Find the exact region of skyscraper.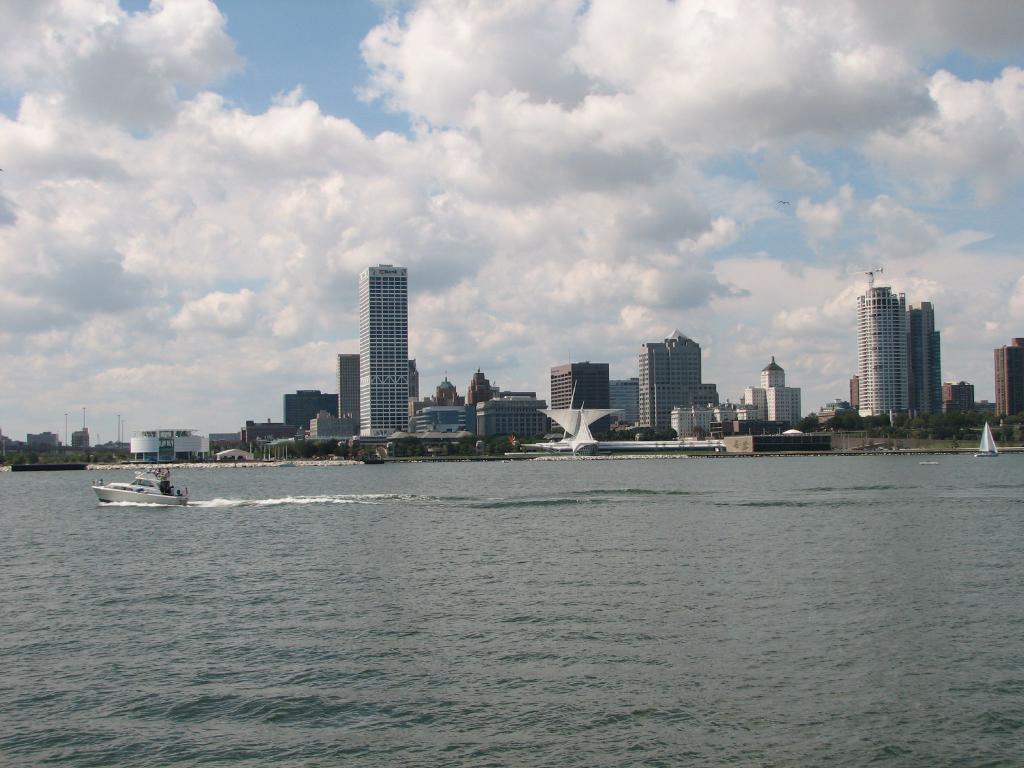
Exact region: [746, 359, 801, 420].
